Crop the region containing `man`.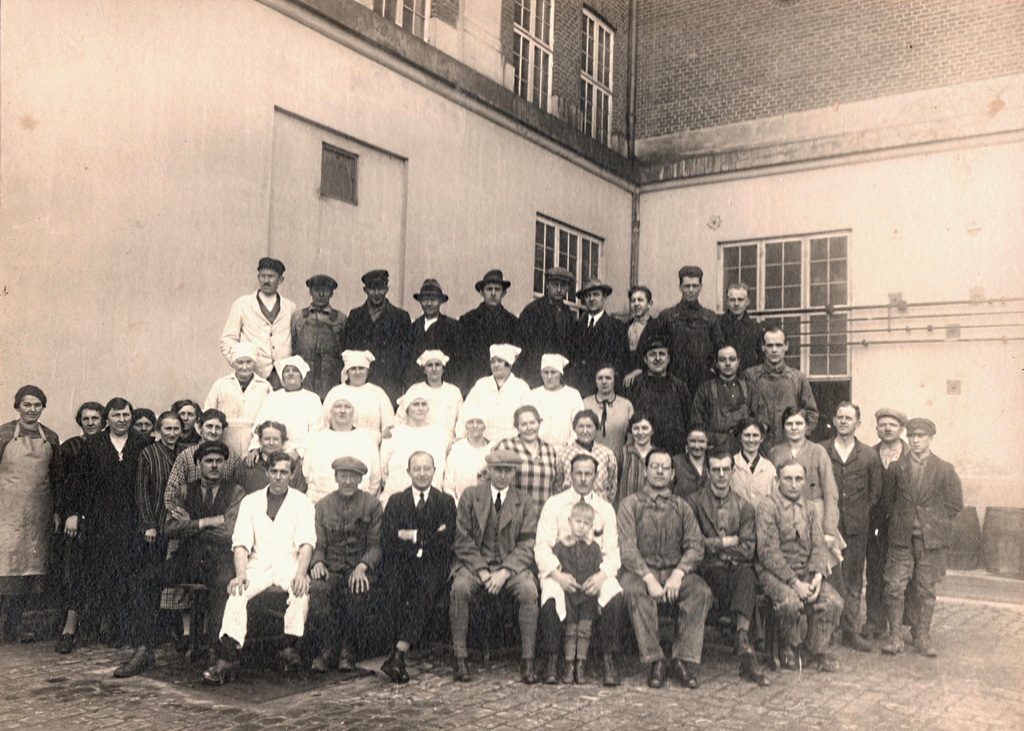
Crop region: box=[617, 339, 701, 455].
